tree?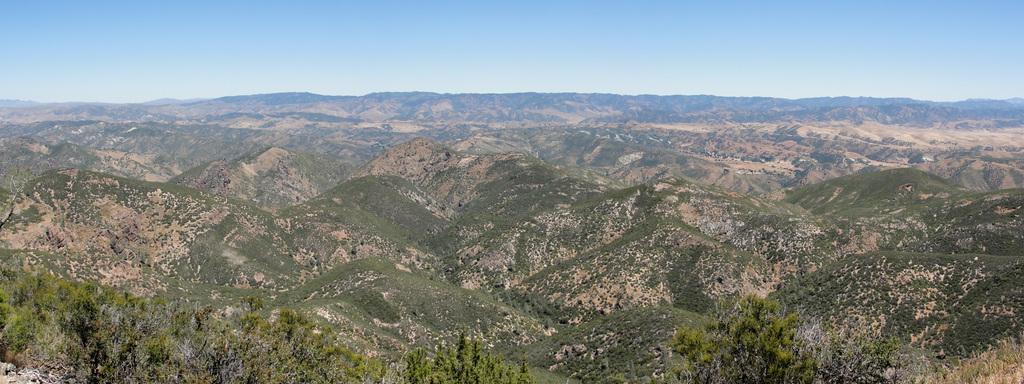
{"left": 667, "top": 290, "right": 817, "bottom": 383}
